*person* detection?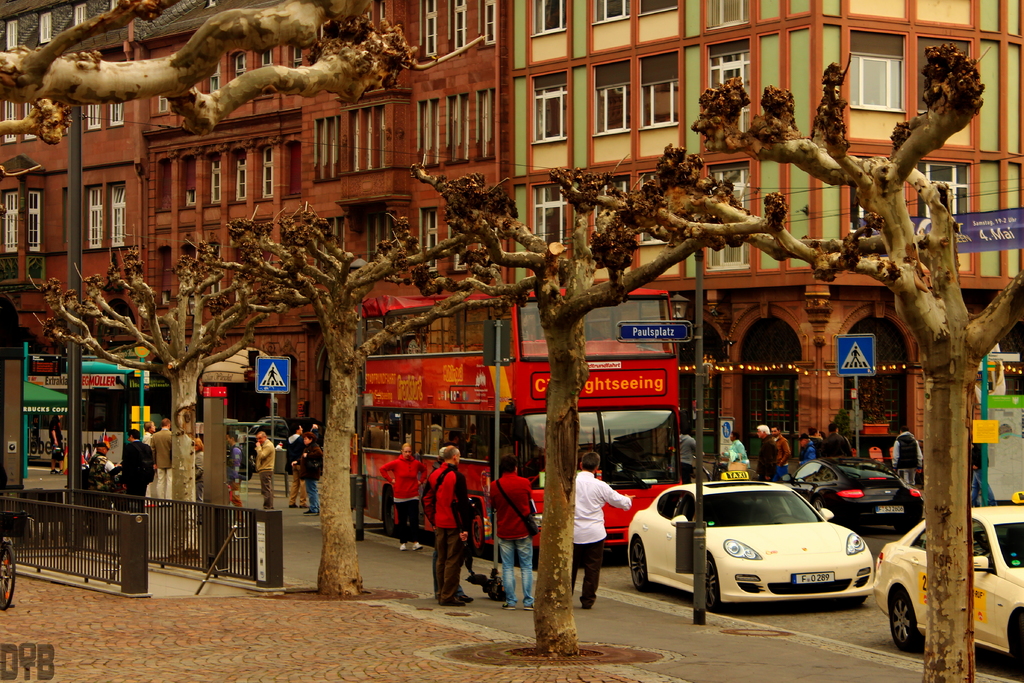
select_region(255, 432, 275, 509)
